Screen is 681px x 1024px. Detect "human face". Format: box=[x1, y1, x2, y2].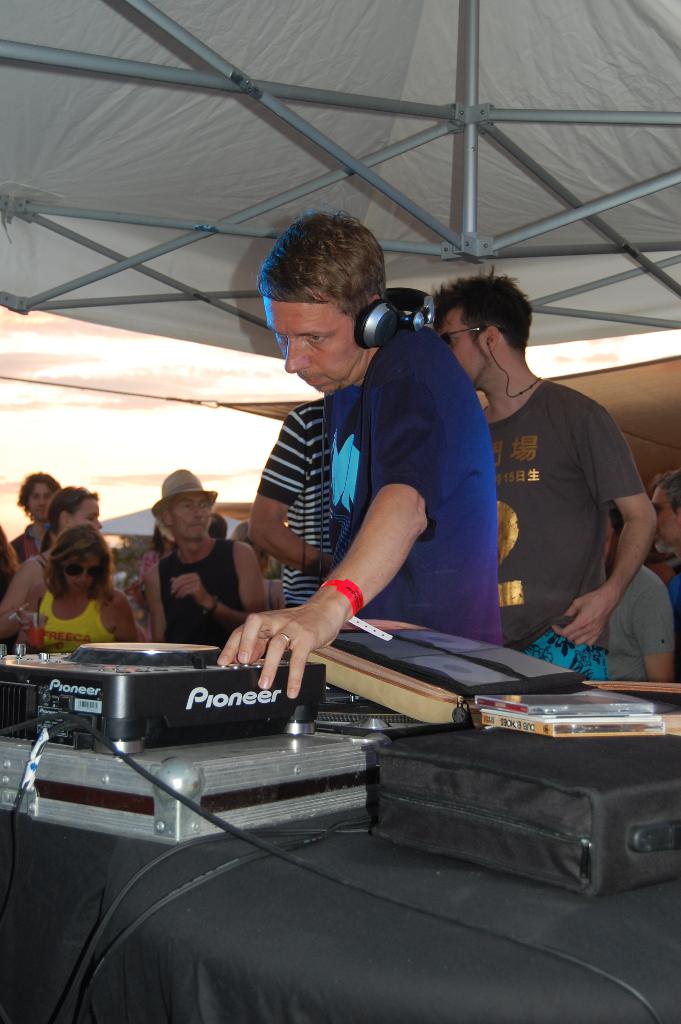
box=[258, 295, 359, 398].
